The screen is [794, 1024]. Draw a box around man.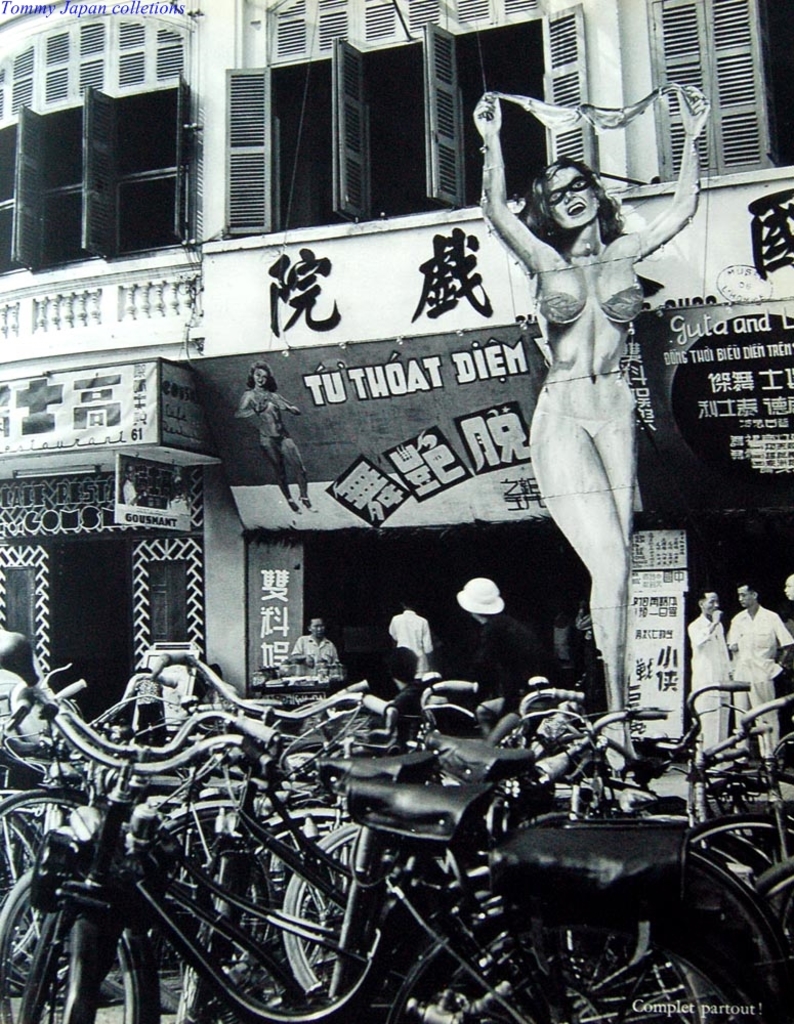
crop(288, 609, 349, 703).
